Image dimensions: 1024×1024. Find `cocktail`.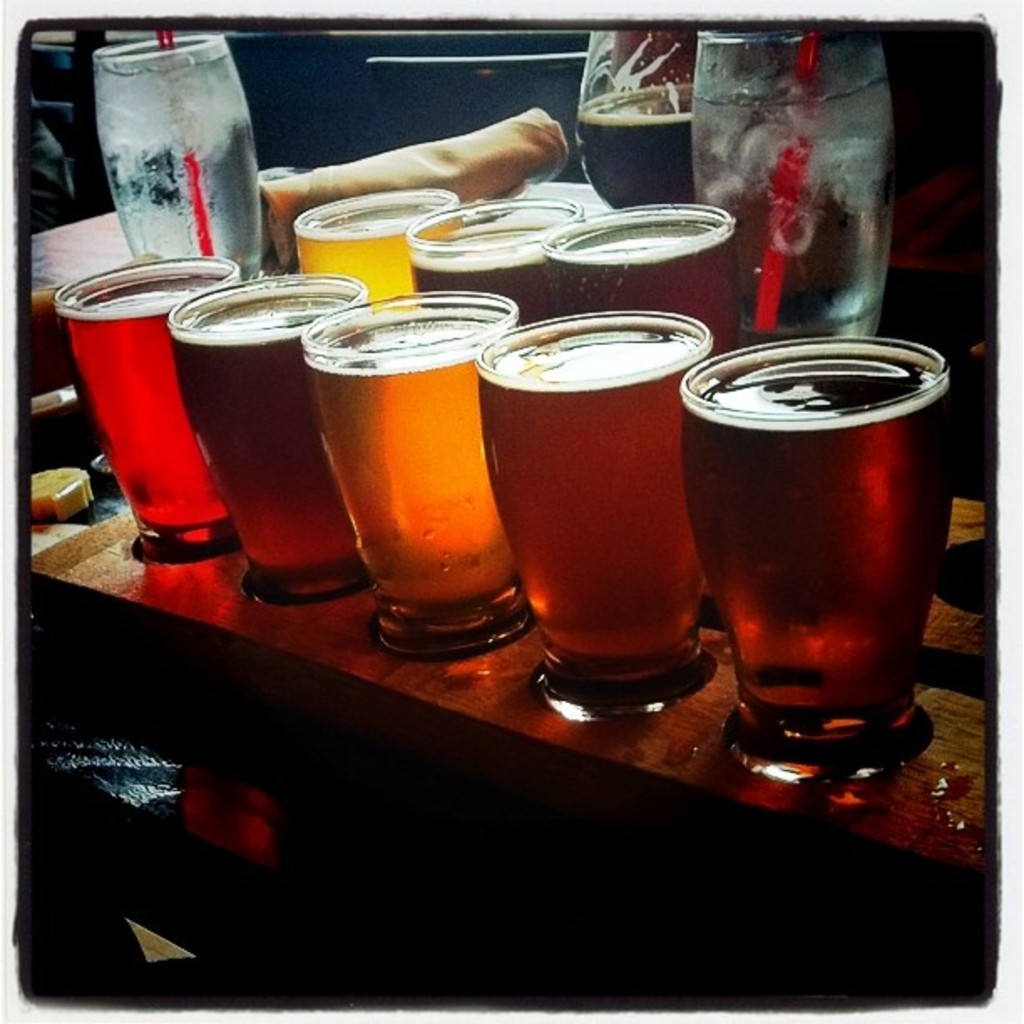
52:246:224:569.
